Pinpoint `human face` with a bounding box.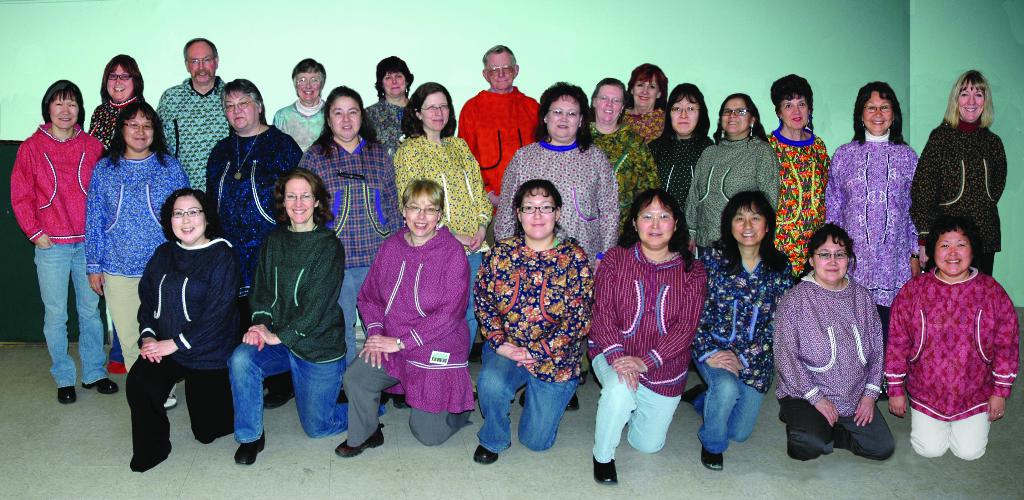
<region>641, 200, 671, 245</region>.
